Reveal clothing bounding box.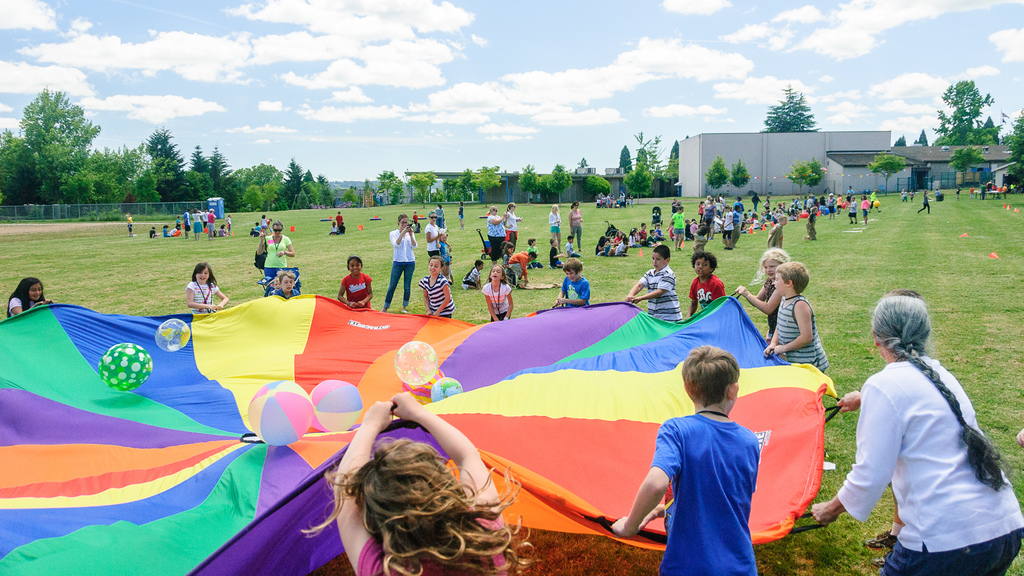
Revealed: {"left": 337, "top": 270, "right": 372, "bottom": 307}.
